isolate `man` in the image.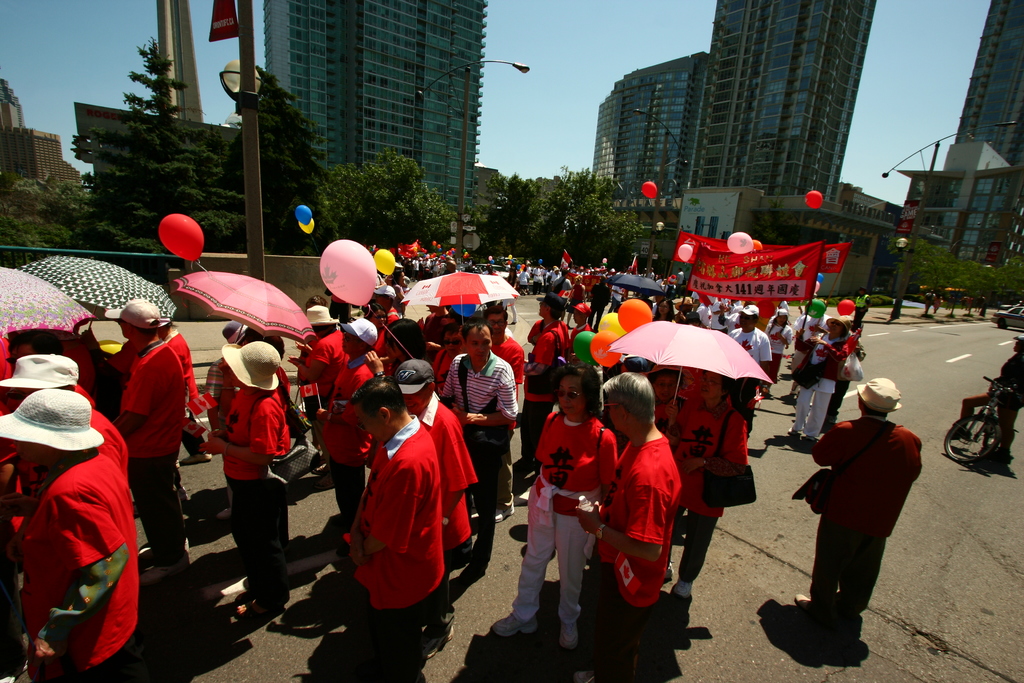
Isolated region: locate(351, 379, 451, 682).
